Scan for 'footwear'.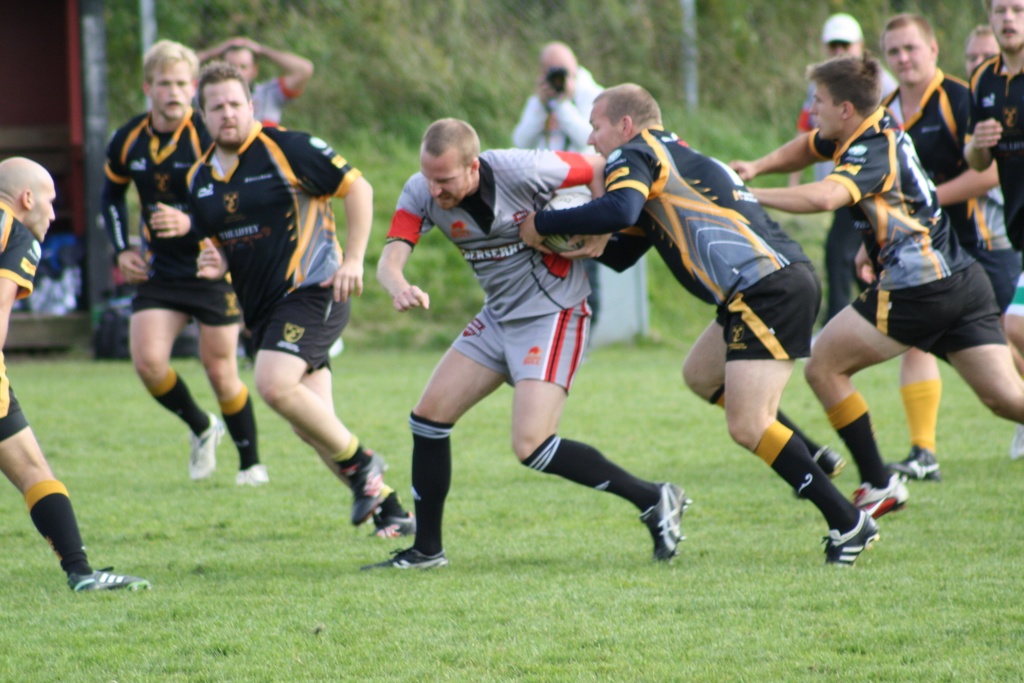
Scan result: Rect(233, 454, 273, 490).
